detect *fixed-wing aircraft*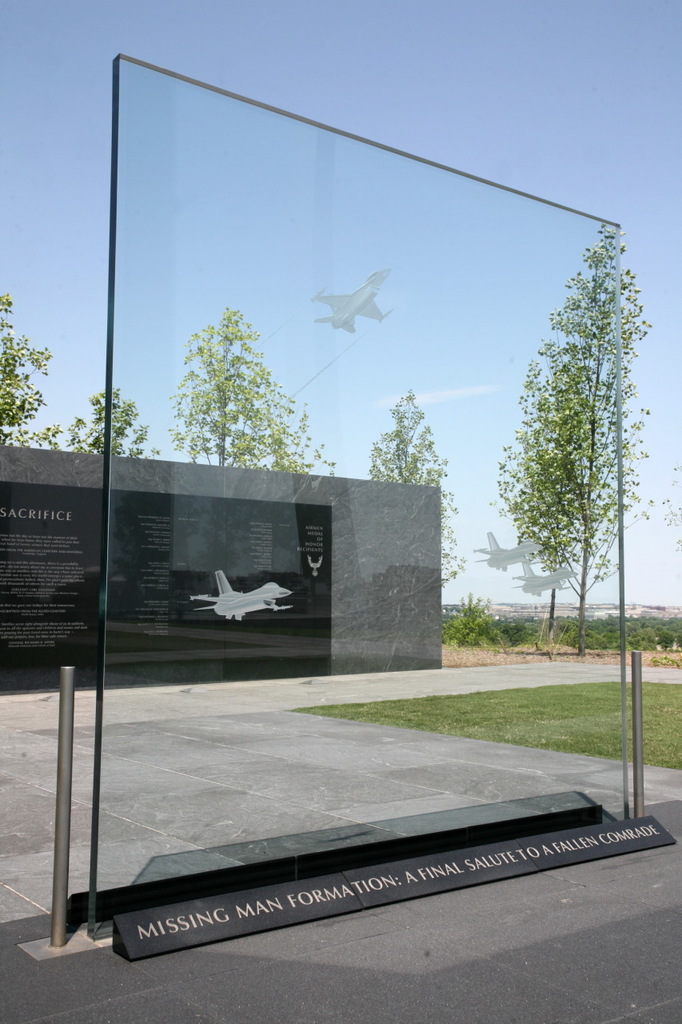
bbox(193, 568, 299, 624)
